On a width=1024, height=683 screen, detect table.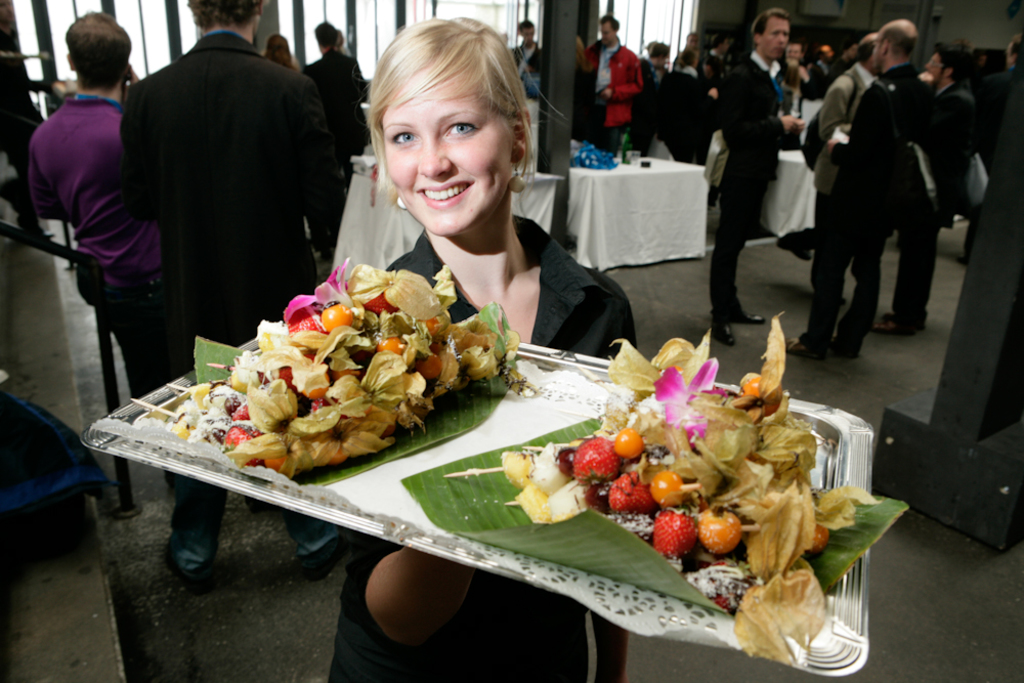
<bbox>328, 154, 561, 274</bbox>.
